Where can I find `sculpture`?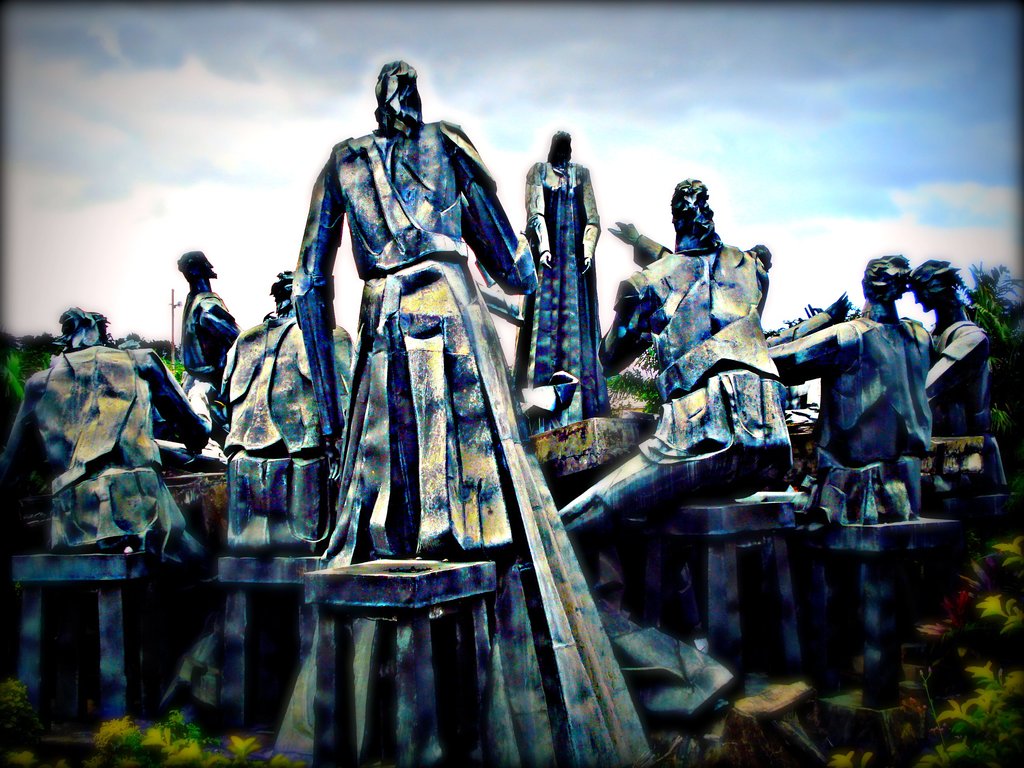
You can find it at 271/44/650/760.
